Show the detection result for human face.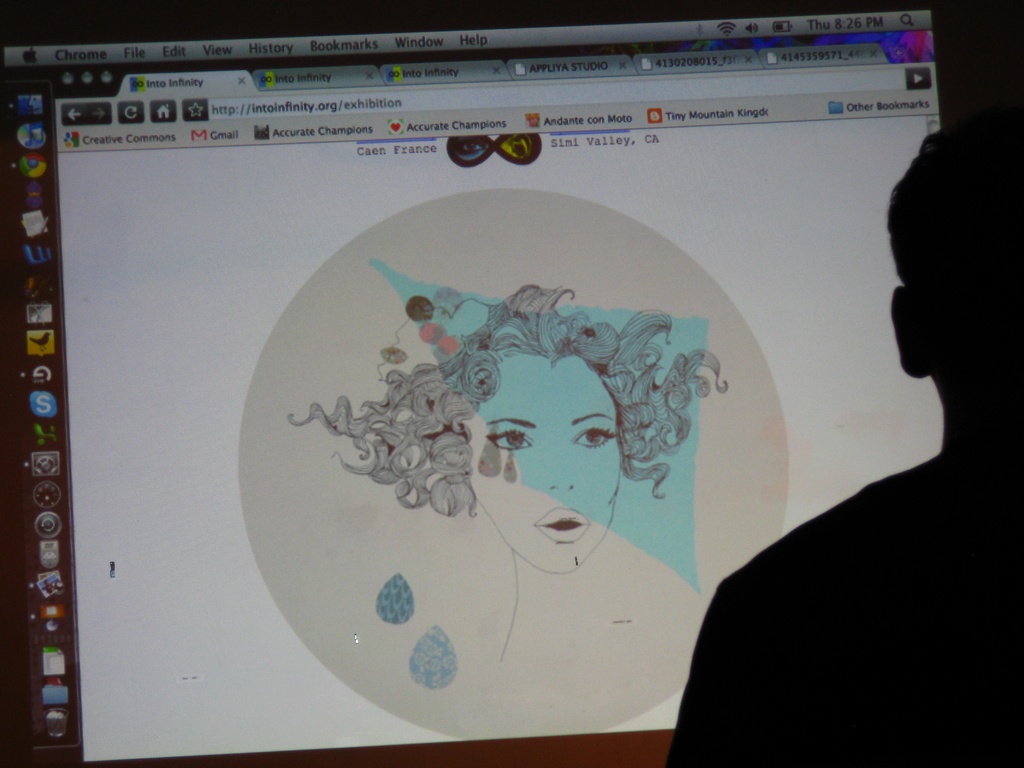
[454, 346, 620, 573].
